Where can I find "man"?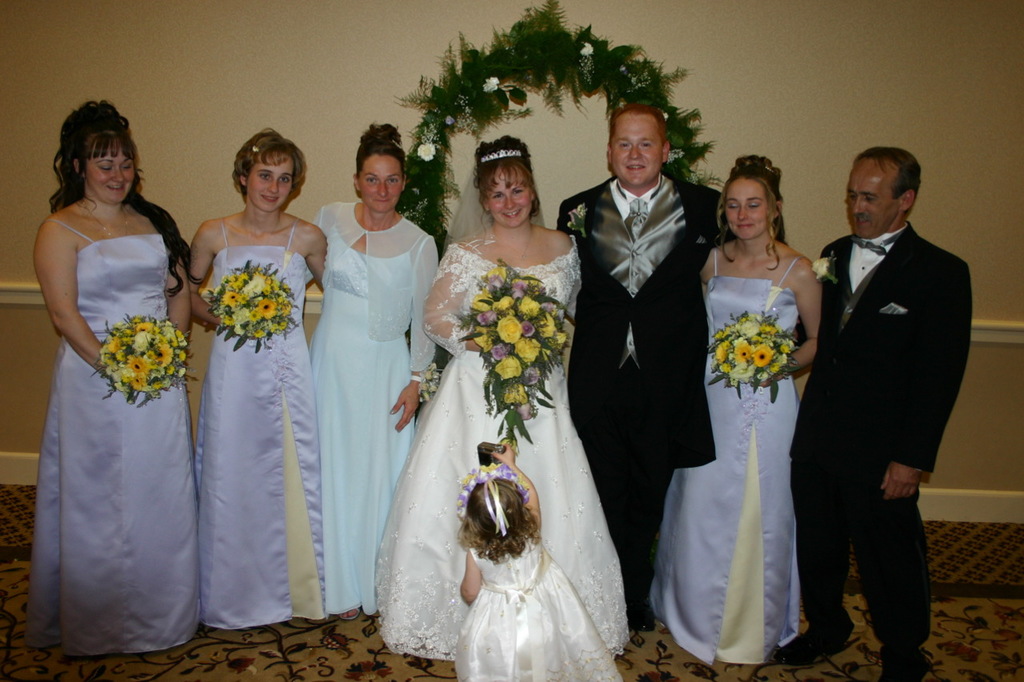
You can find it at pyautogui.locateOnScreen(794, 126, 979, 660).
